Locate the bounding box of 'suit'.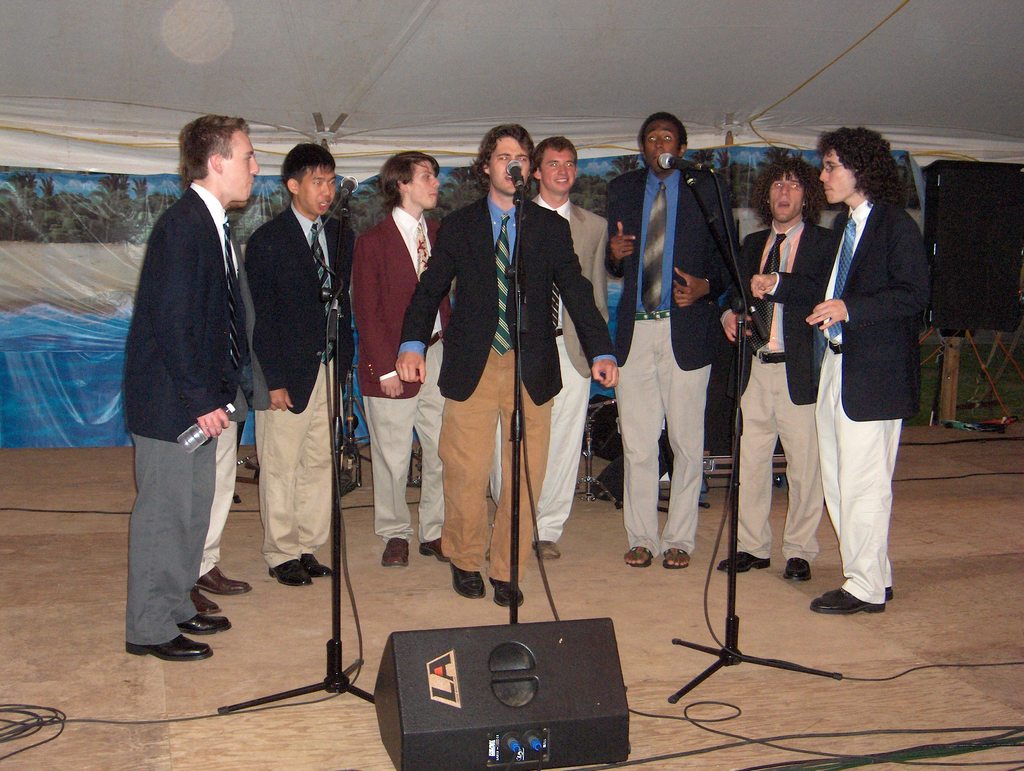
Bounding box: box=[722, 222, 835, 564].
